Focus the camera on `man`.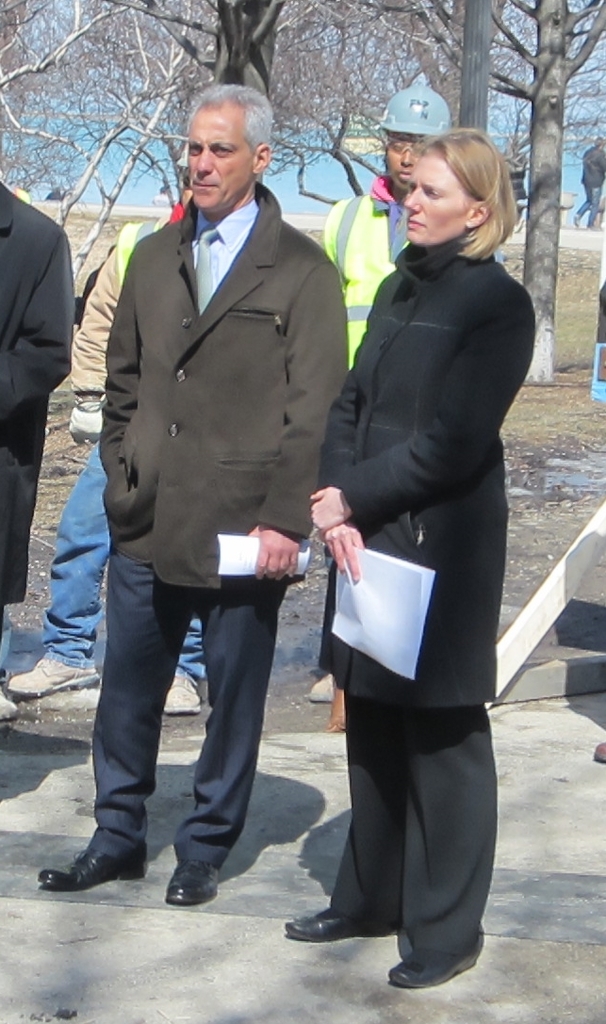
Focus region: <box>304,86,450,697</box>.
